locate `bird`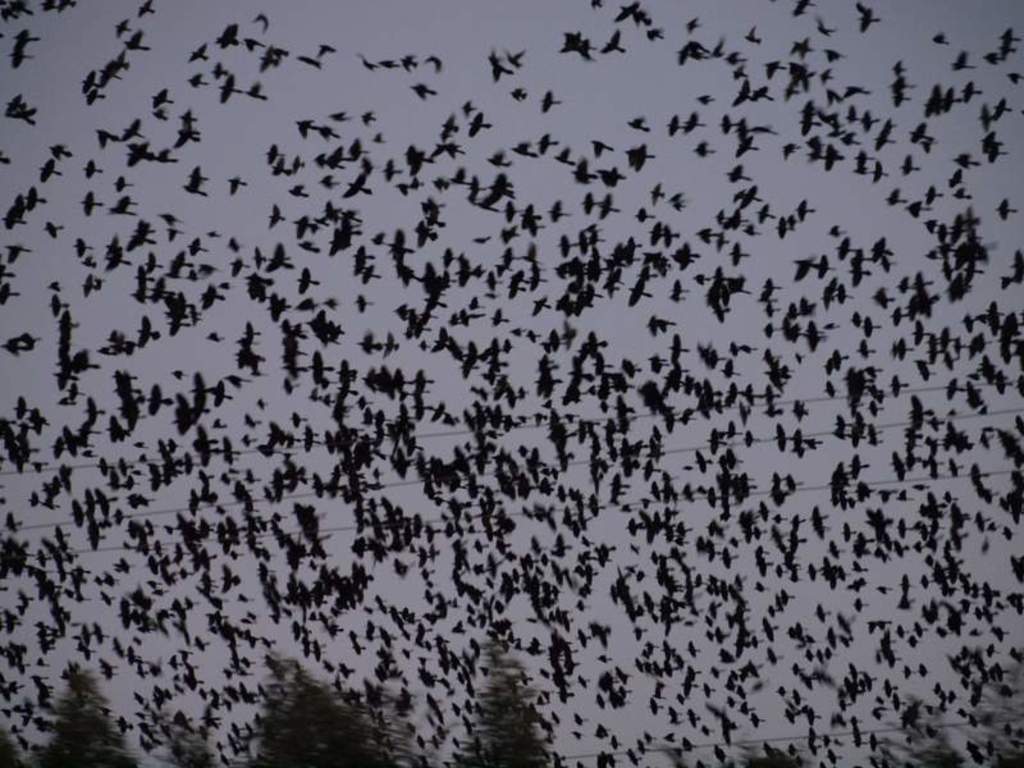
{"left": 586, "top": 134, "right": 614, "bottom": 164}
